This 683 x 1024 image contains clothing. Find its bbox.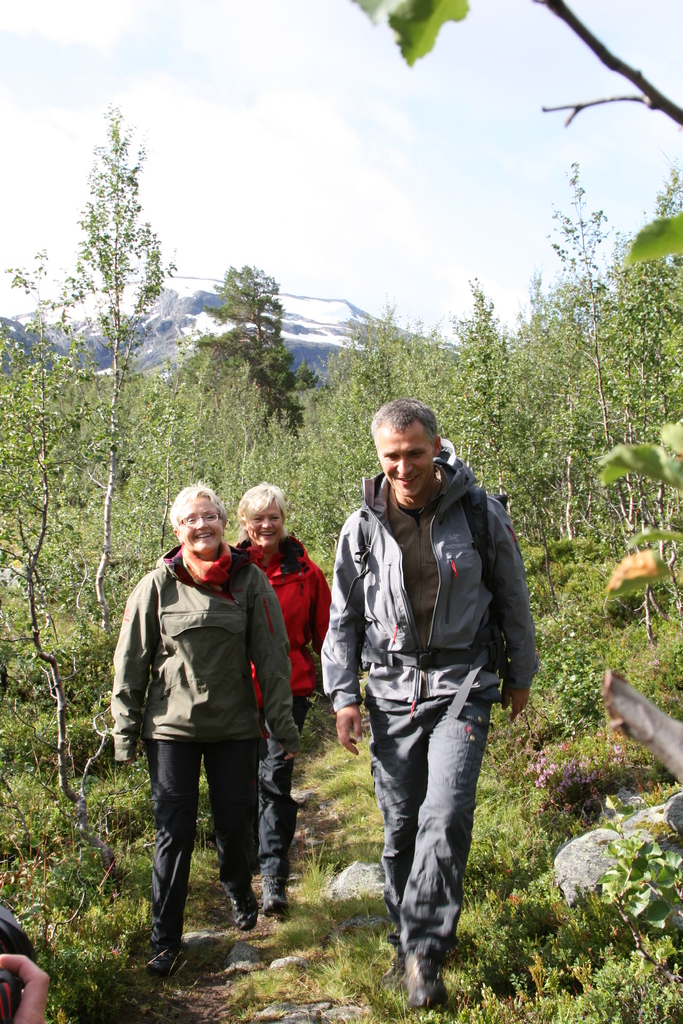
320,452,540,947.
